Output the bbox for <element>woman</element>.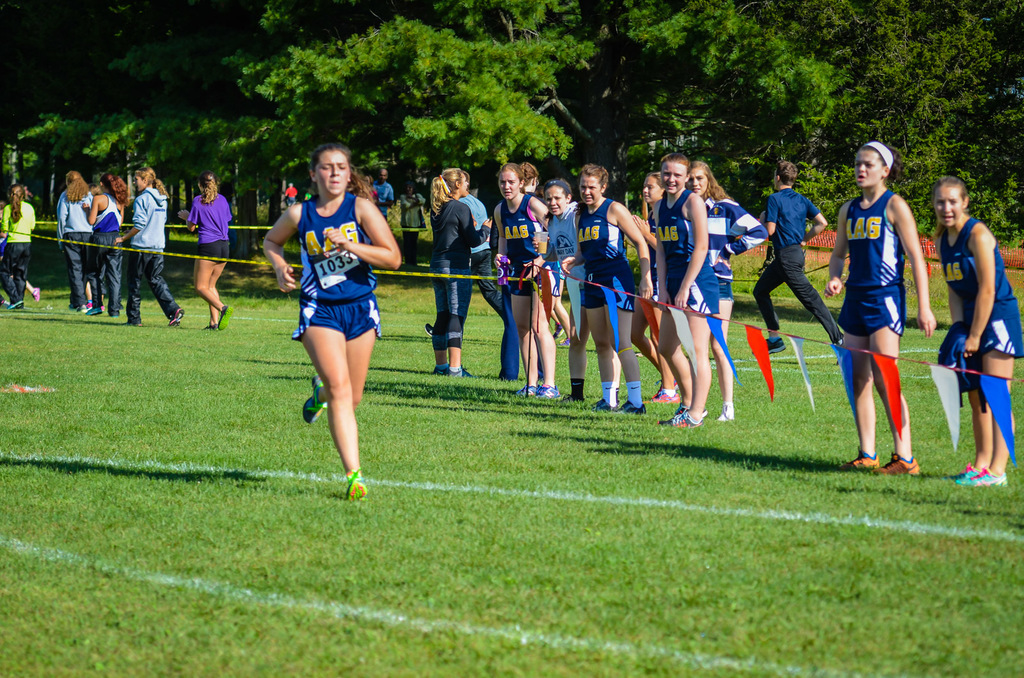
822, 138, 939, 478.
